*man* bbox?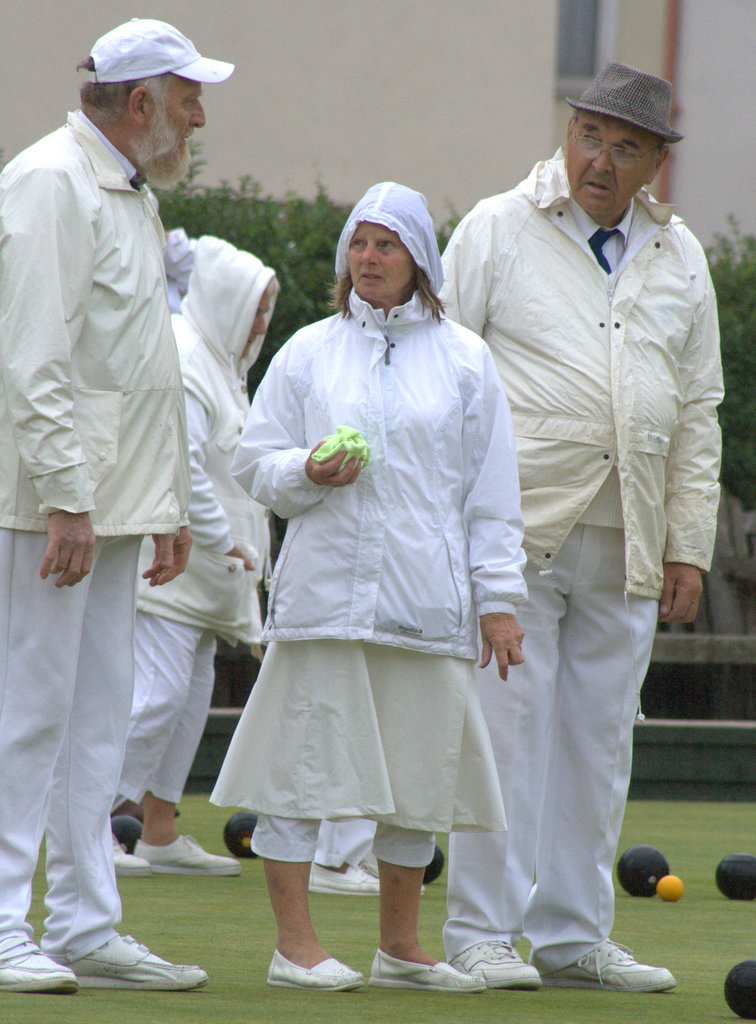
433, 38, 725, 965
